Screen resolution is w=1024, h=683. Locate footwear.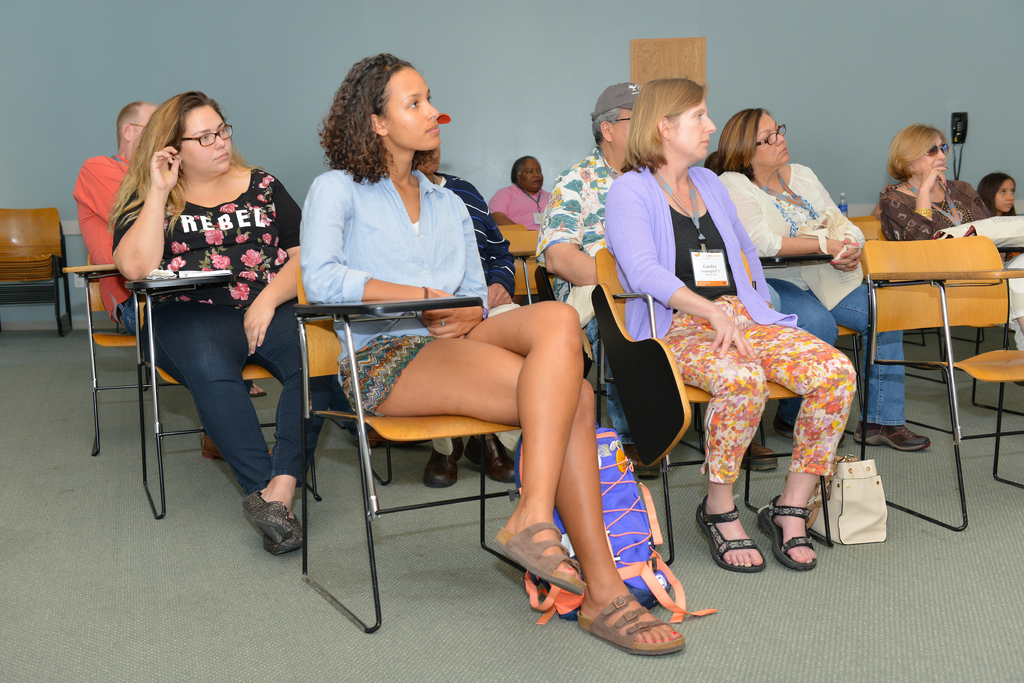
detection(575, 588, 685, 652).
